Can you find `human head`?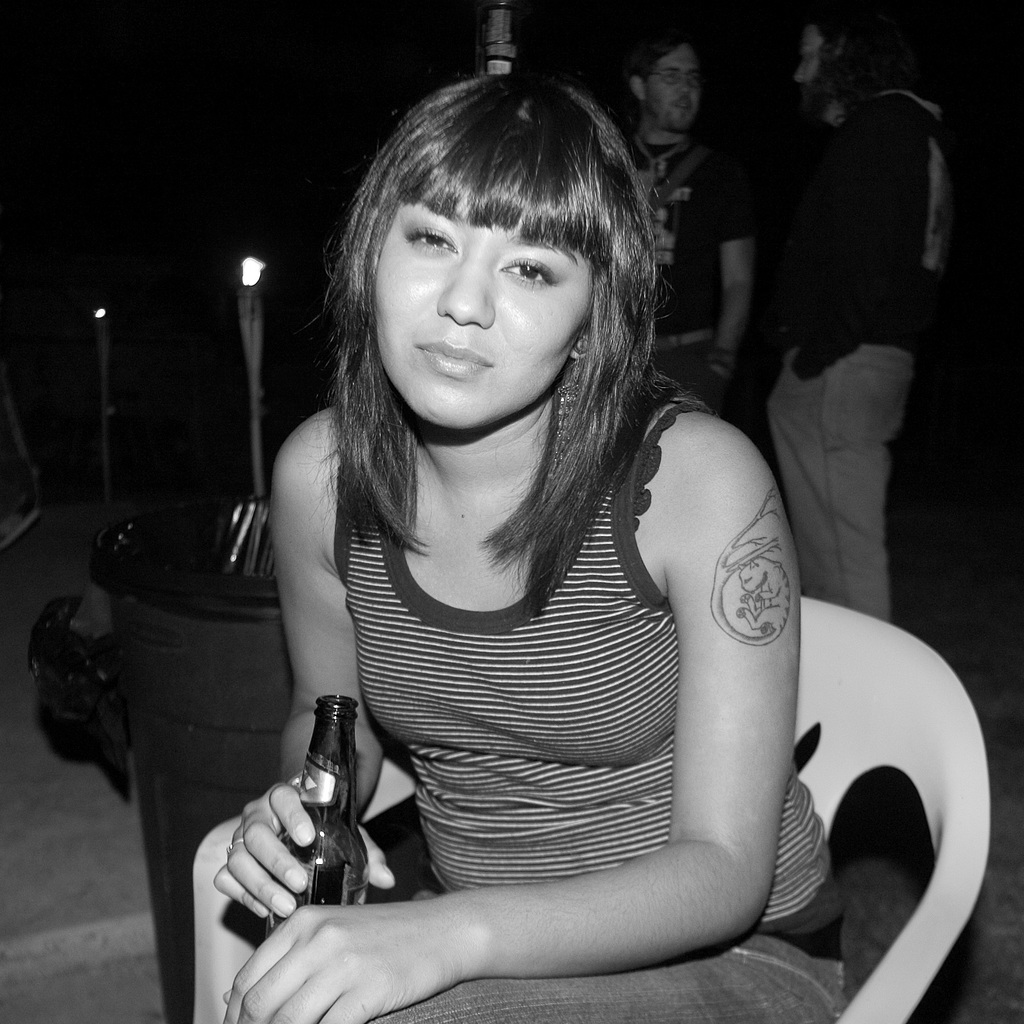
Yes, bounding box: box=[357, 63, 648, 435].
